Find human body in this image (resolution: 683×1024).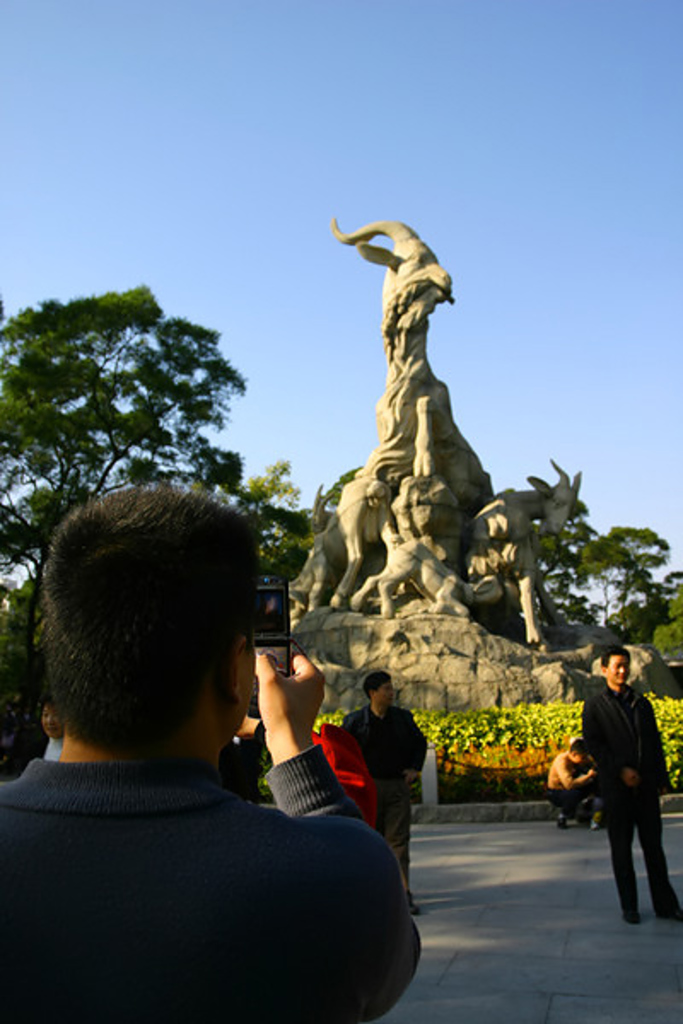
locate(43, 703, 63, 759).
